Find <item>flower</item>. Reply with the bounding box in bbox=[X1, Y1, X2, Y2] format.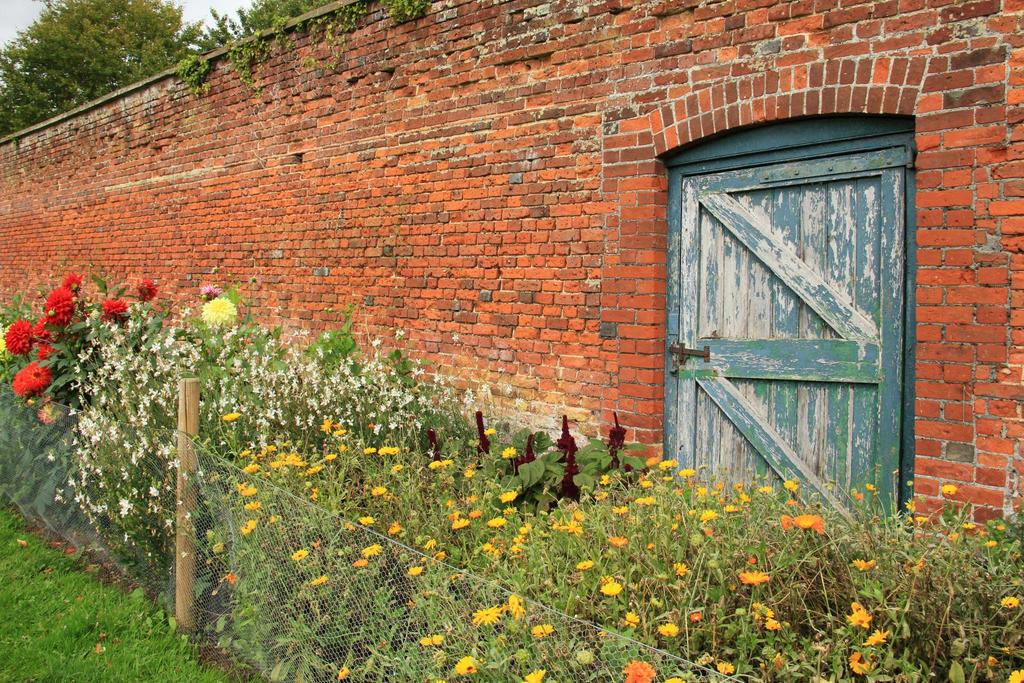
bbox=[102, 292, 131, 328].
